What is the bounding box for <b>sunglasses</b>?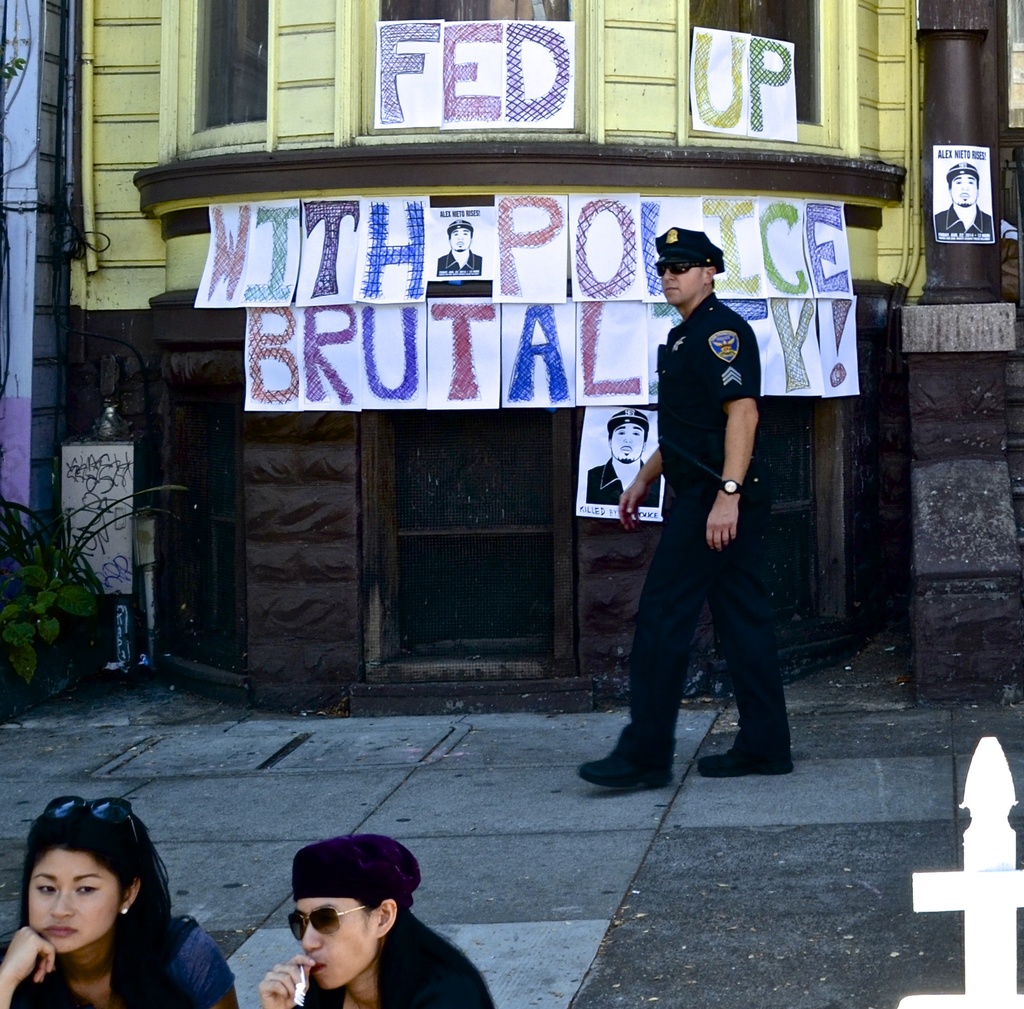
box(656, 261, 709, 273).
